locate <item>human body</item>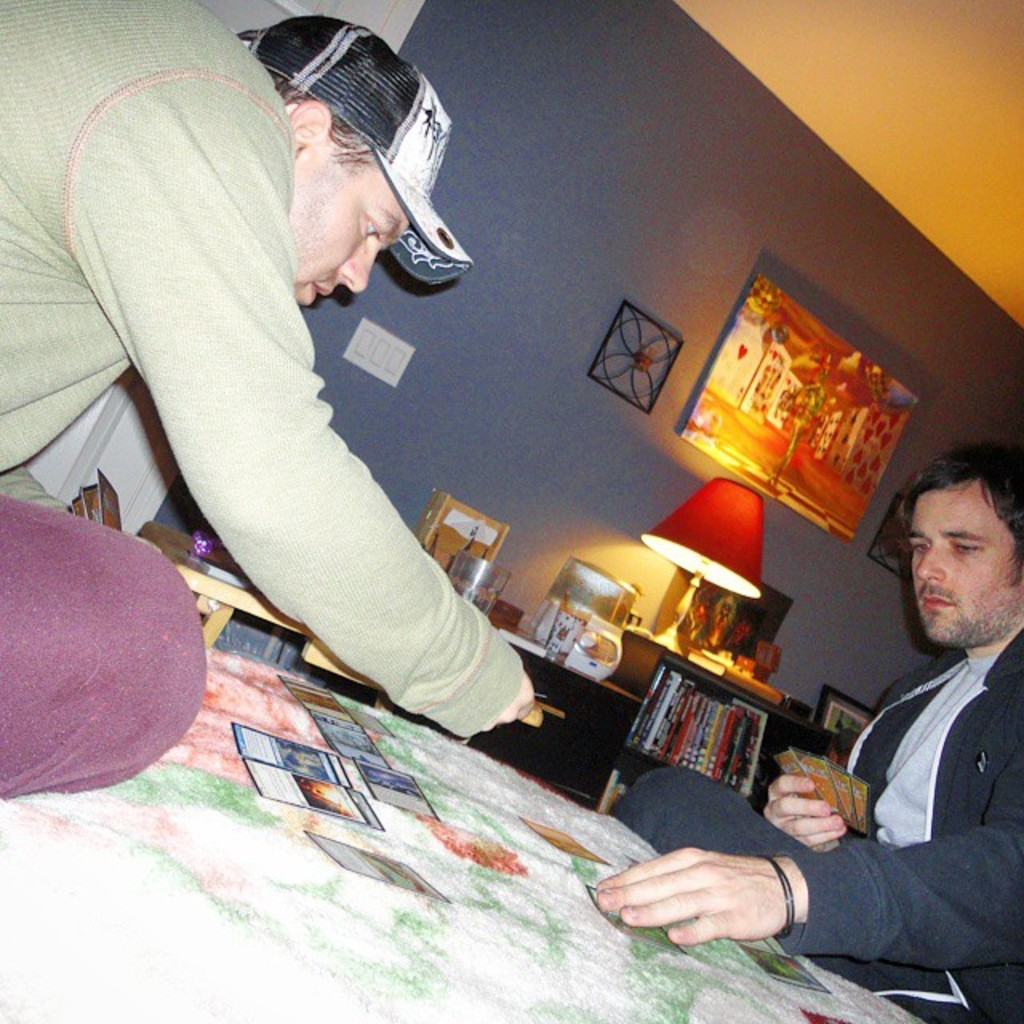
pyautogui.locateOnScreen(48, 0, 549, 795)
